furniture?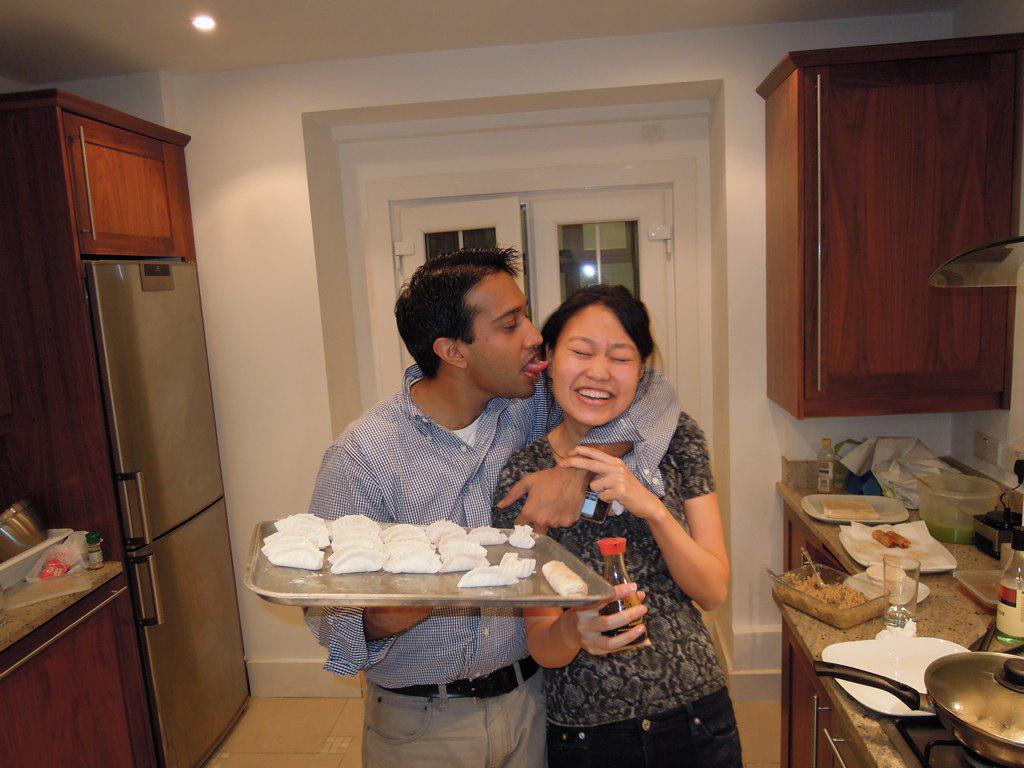
select_region(779, 501, 865, 767)
